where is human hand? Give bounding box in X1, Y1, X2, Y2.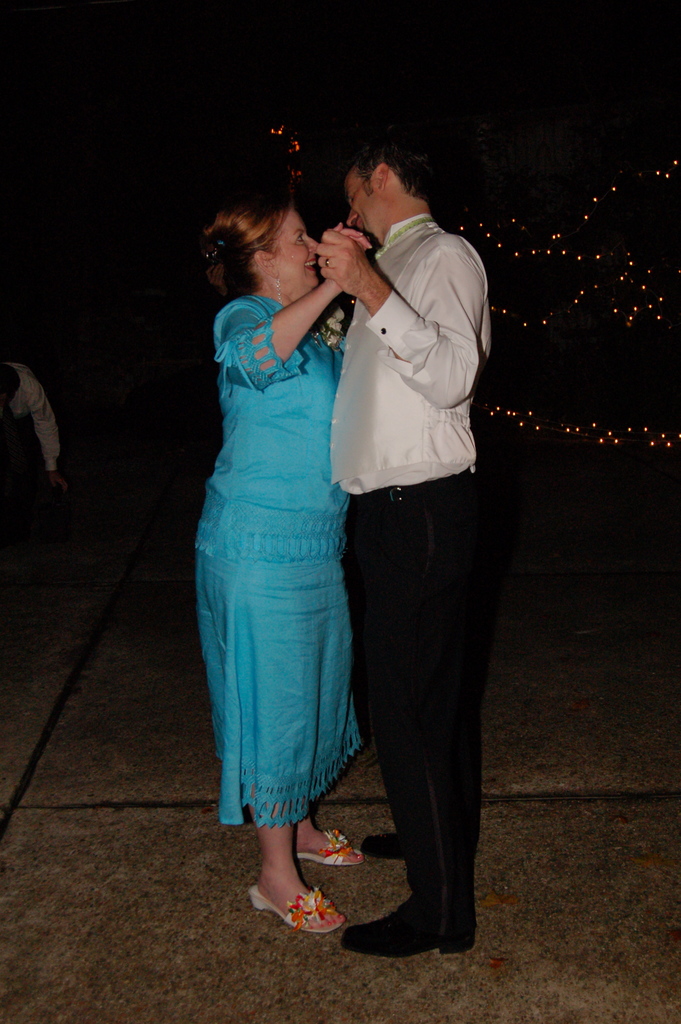
49, 474, 70, 494.
